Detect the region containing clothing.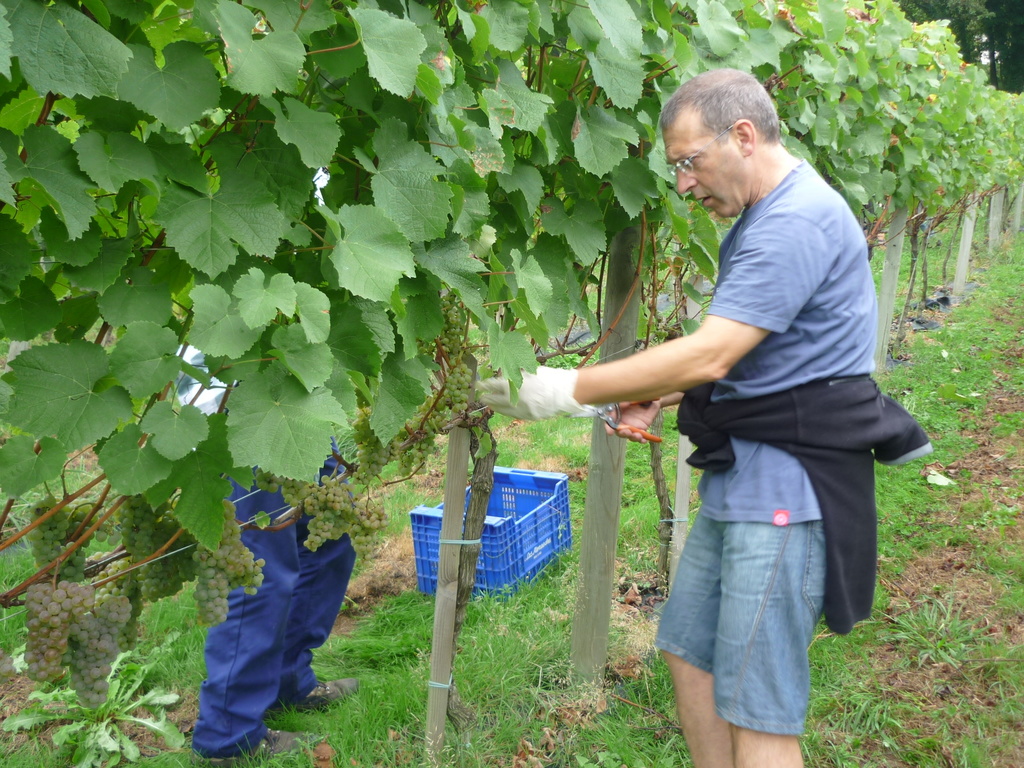
detection(174, 163, 359, 760).
